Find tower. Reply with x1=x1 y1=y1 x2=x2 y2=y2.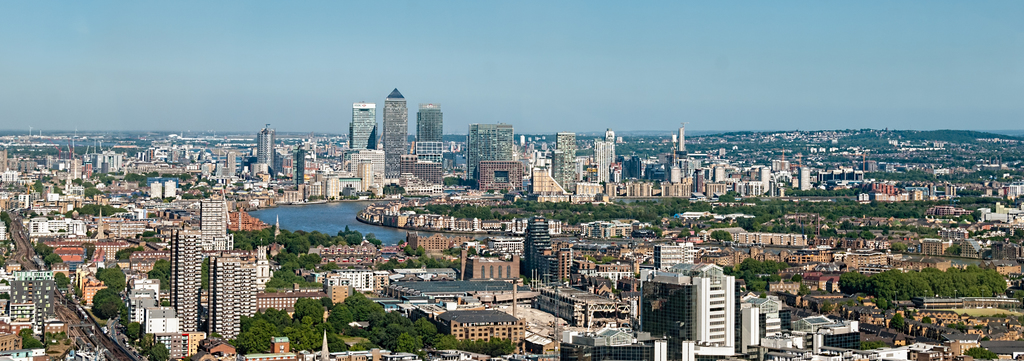
x1=417 y1=104 x2=442 y2=157.
